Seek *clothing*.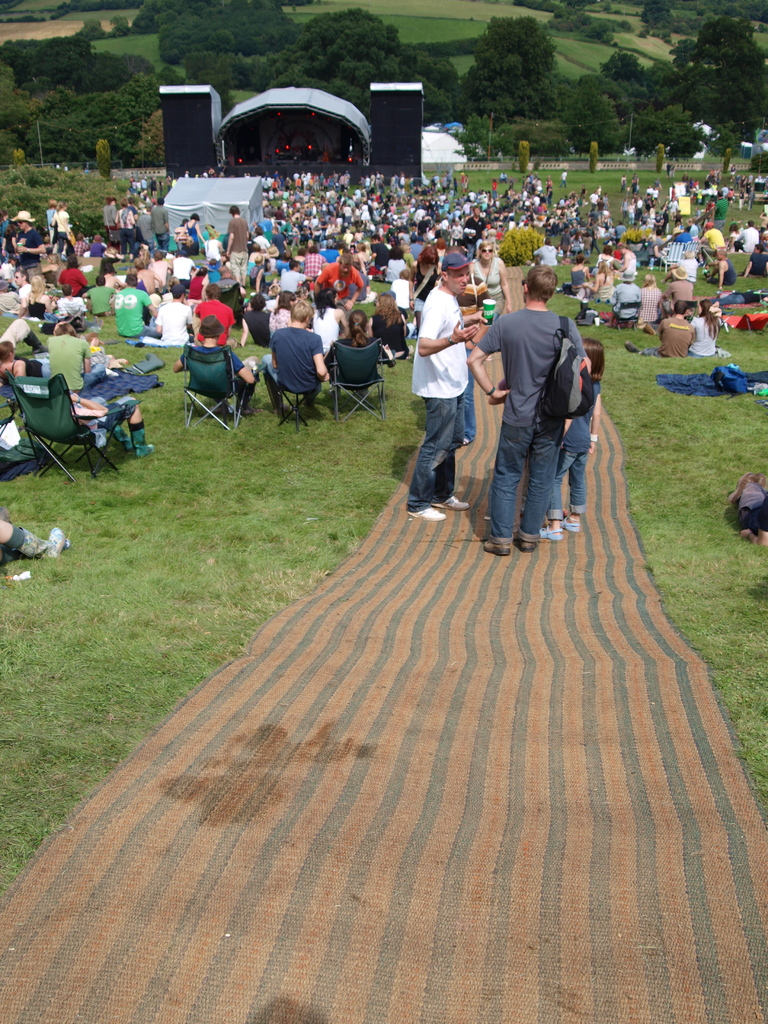
[x1=464, y1=216, x2=485, y2=249].
